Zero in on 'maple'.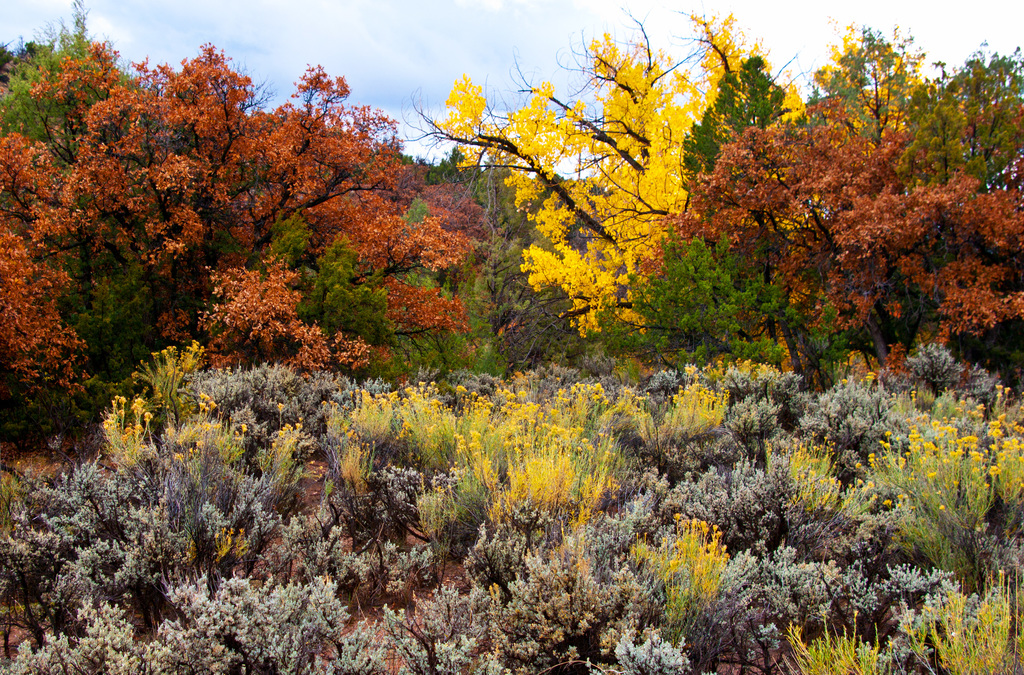
Zeroed in: <region>631, 106, 1023, 365</region>.
